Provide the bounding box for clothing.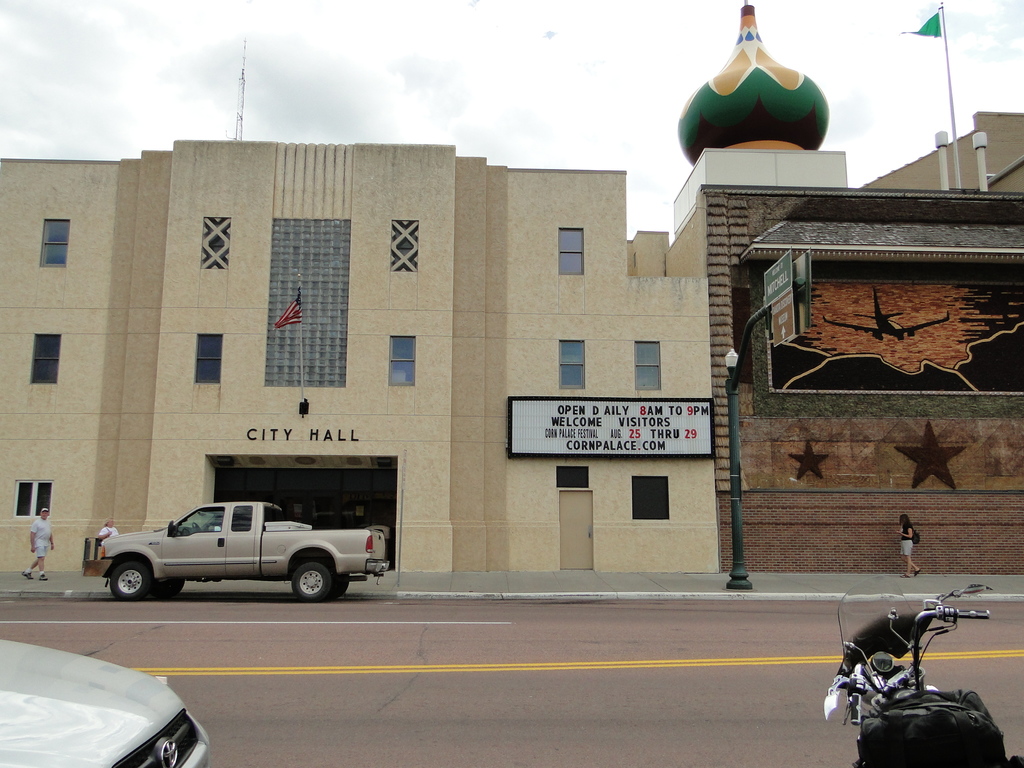
bbox=[31, 518, 53, 557].
